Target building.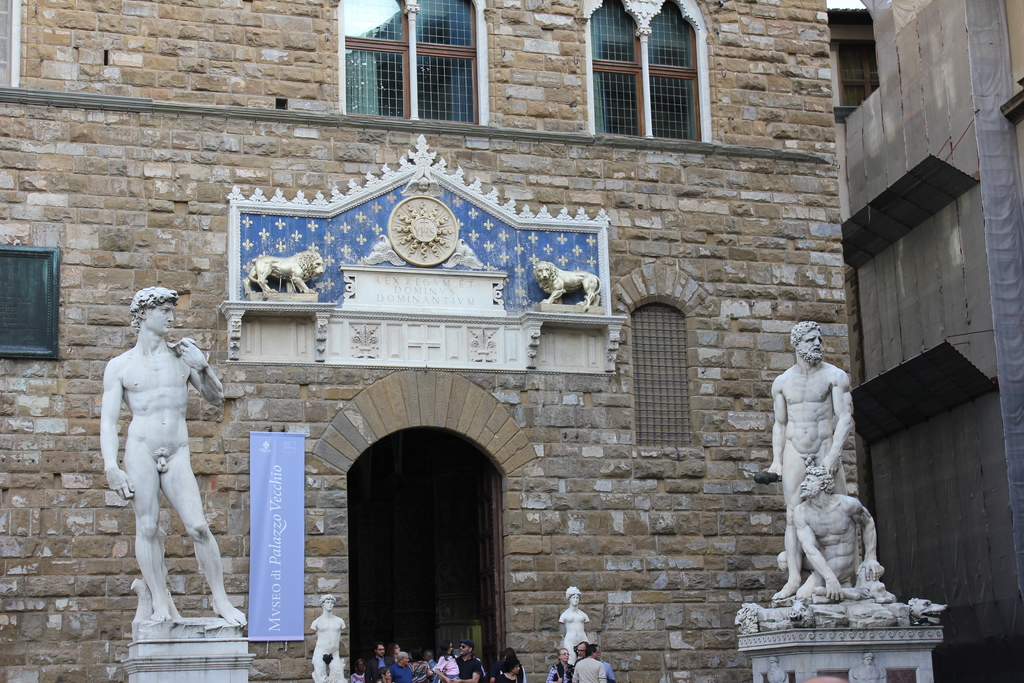
Target region: l=0, t=0, r=865, b=682.
